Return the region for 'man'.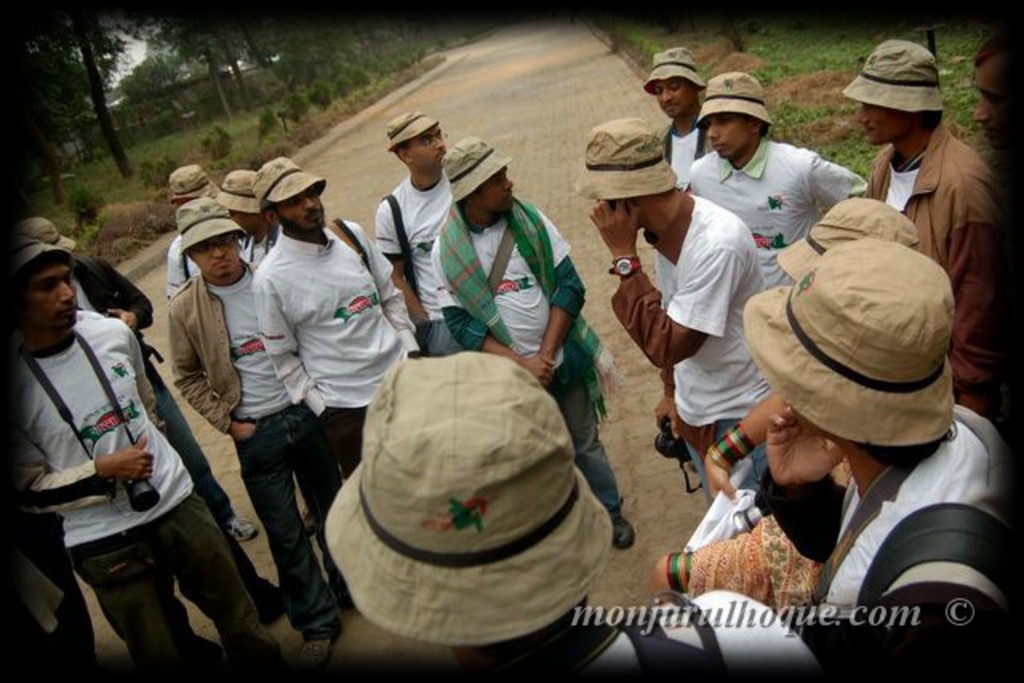
<box>11,213,258,552</box>.
